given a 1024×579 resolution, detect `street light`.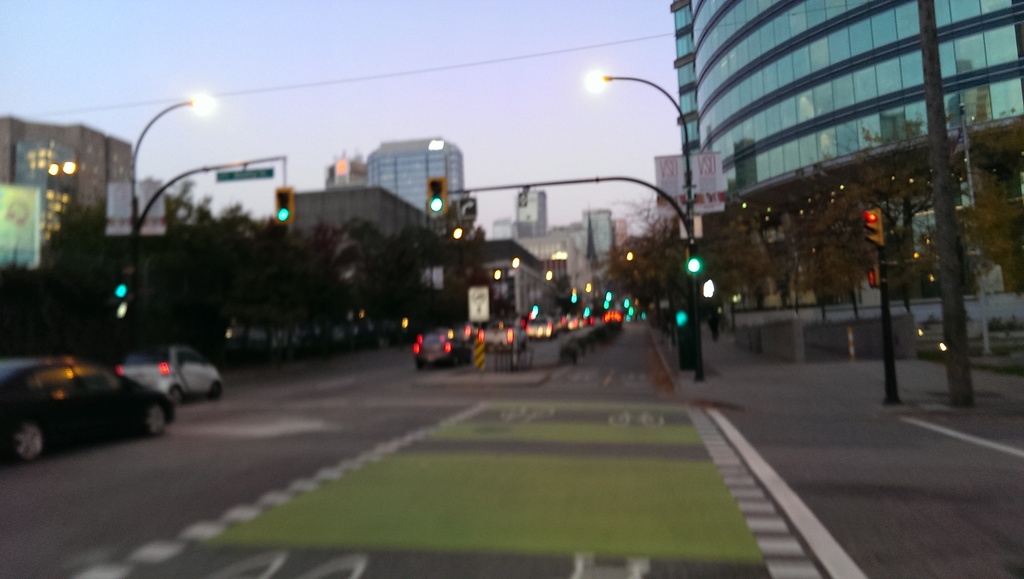
rect(621, 250, 641, 266).
